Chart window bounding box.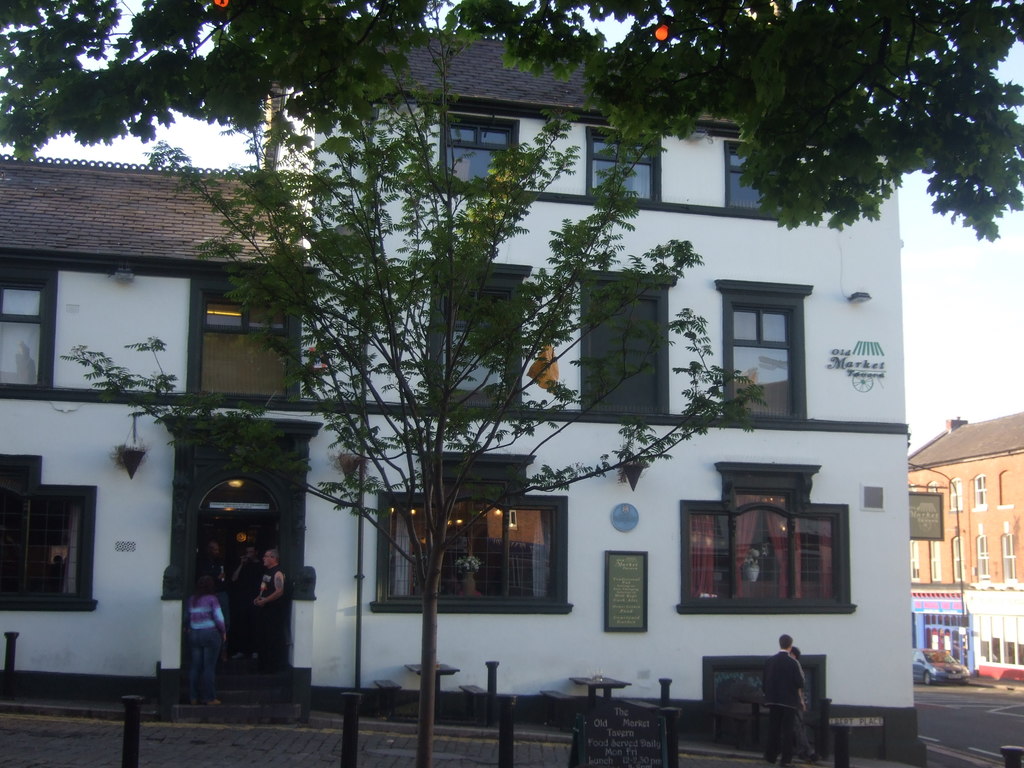
Charted: box(580, 270, 669, 420).
